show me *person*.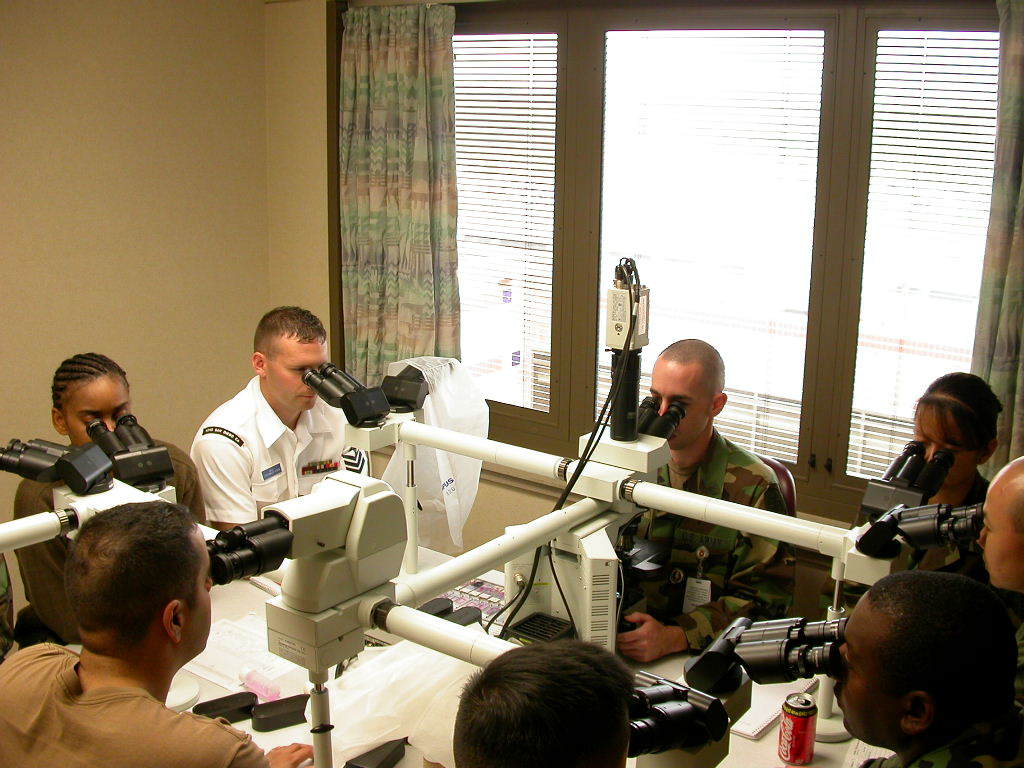
*person* is here: BBox(869, 373, 1002, 589).
